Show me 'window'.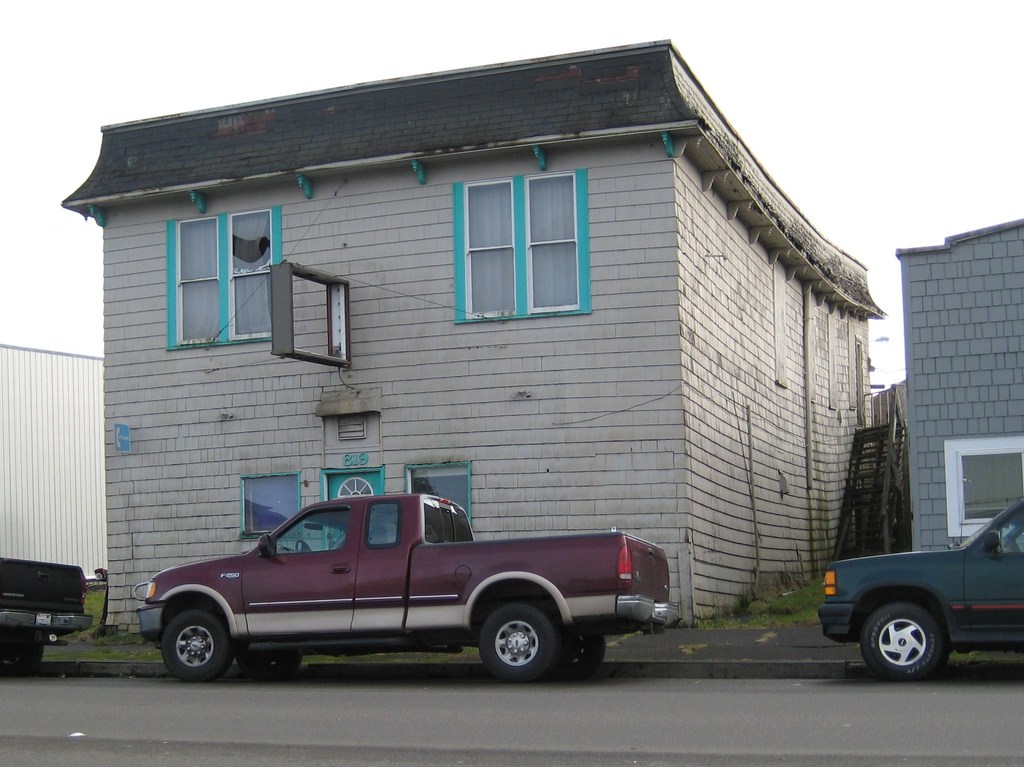
'window' is here: <bbox>943, 437, 1023, 538</bbox>.
